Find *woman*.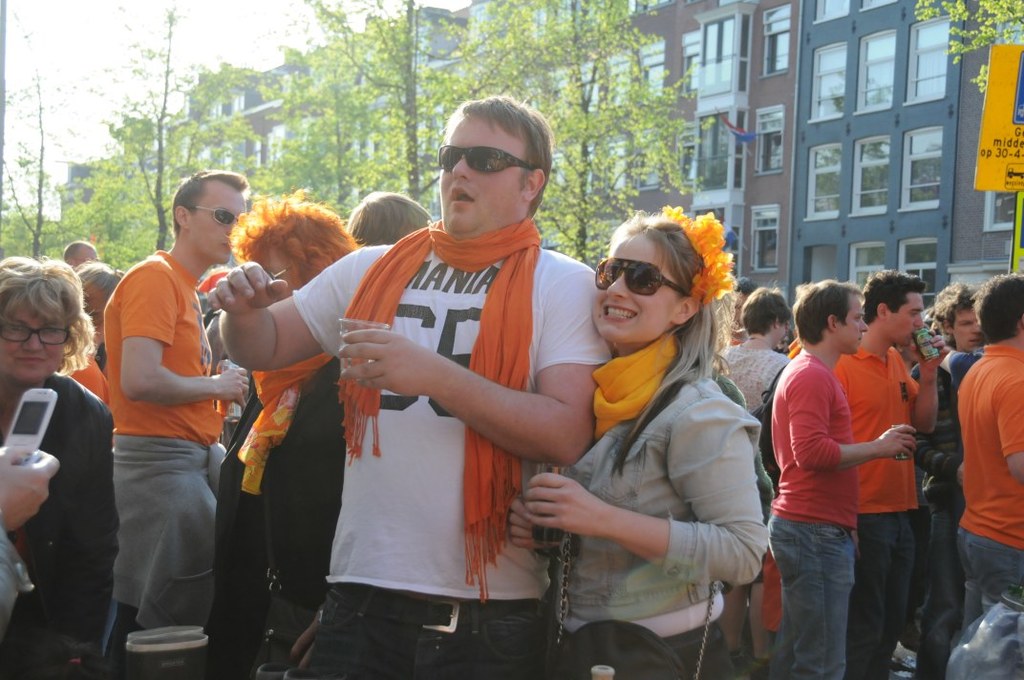
detection(725, 285, 798, 679).
